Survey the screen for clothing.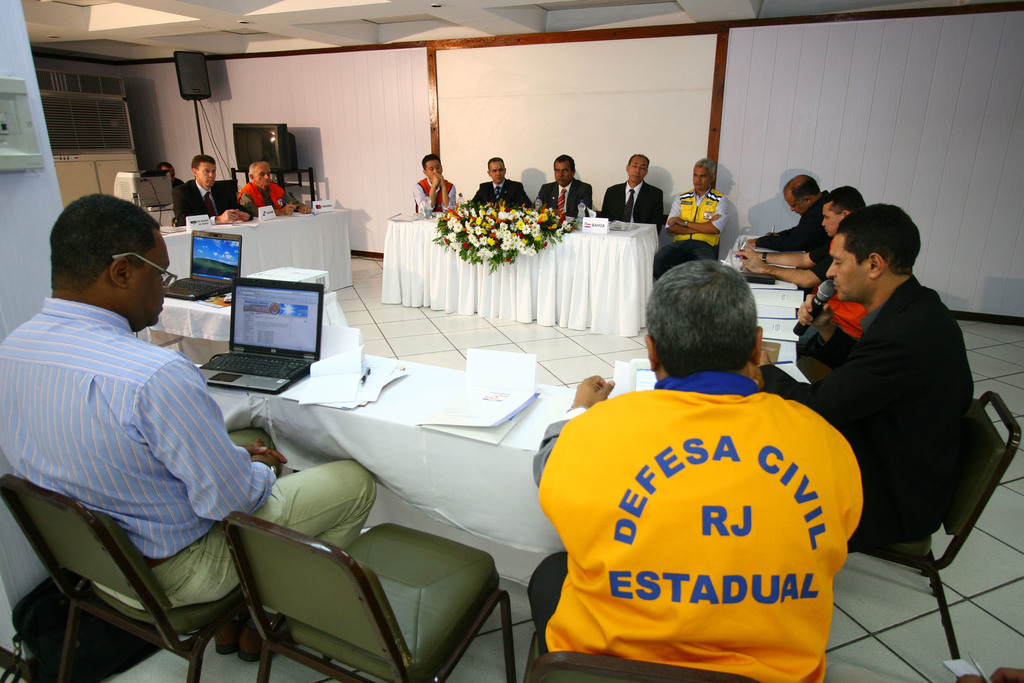
Survey found: detection(806, 284, 868, 336).
